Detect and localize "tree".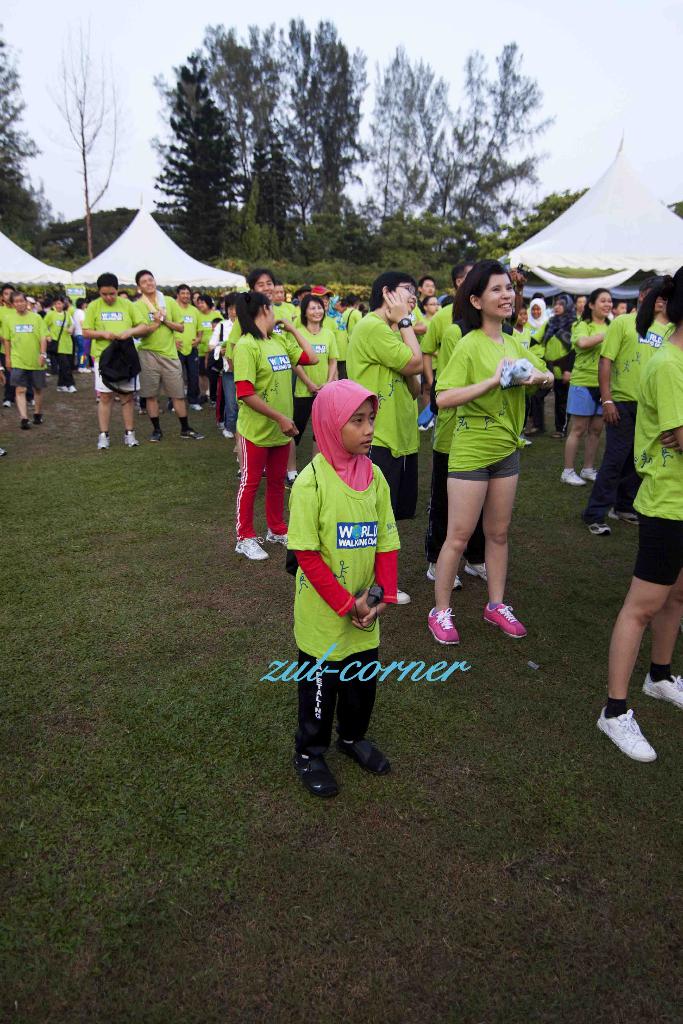
Localized at rect(113, 44, 576, 269).
